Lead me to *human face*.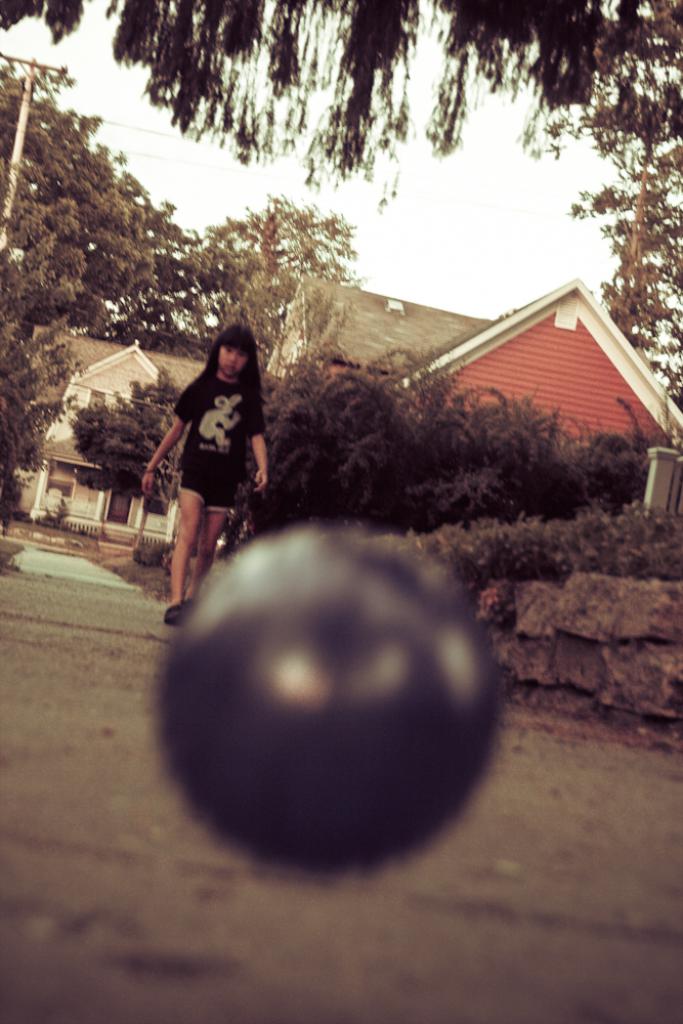
Lead to {"x1": 218, "y1": 347, "x2": 250, "y2": 375}.
